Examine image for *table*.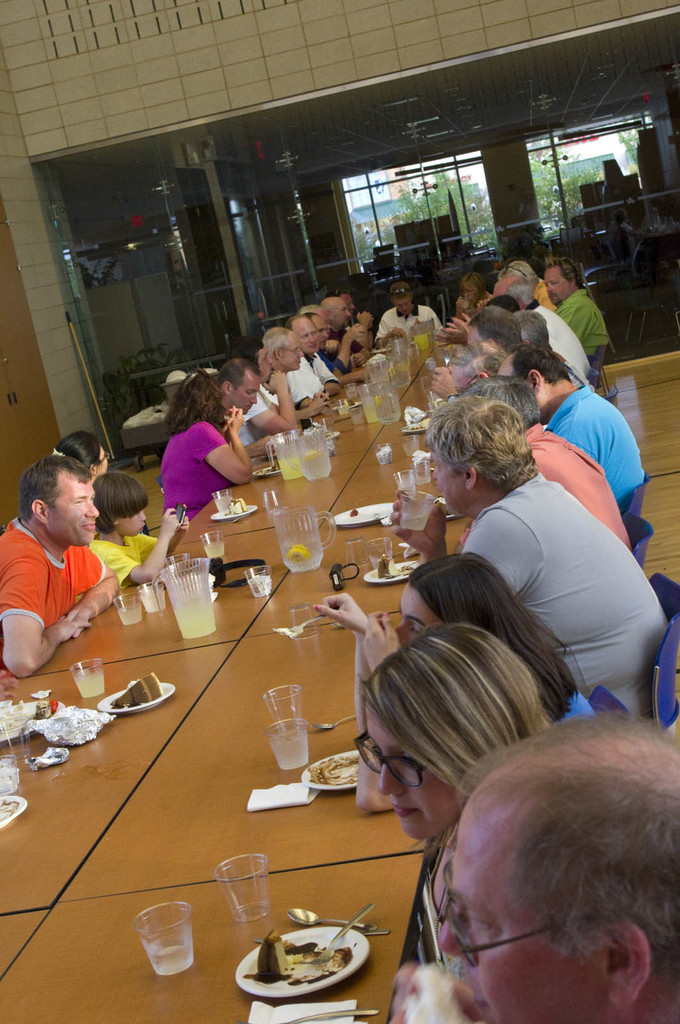
Examination result: [0, 367, 390, 1023].
